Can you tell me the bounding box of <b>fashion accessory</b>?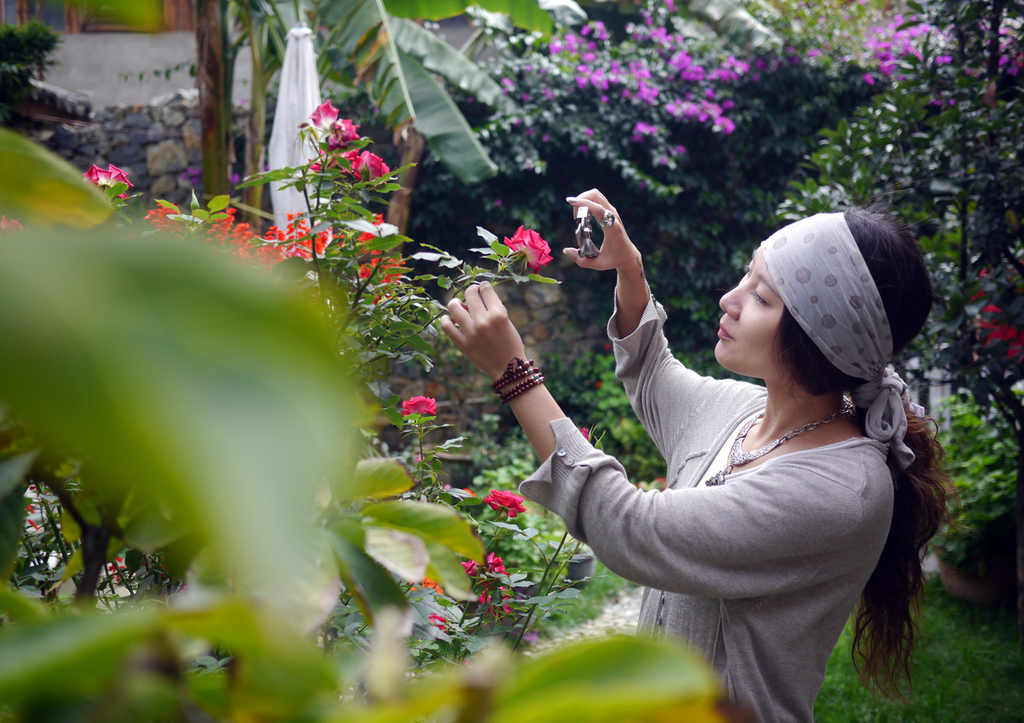
pyautogui.locateOnScreen(695, 411, 858, 490).
